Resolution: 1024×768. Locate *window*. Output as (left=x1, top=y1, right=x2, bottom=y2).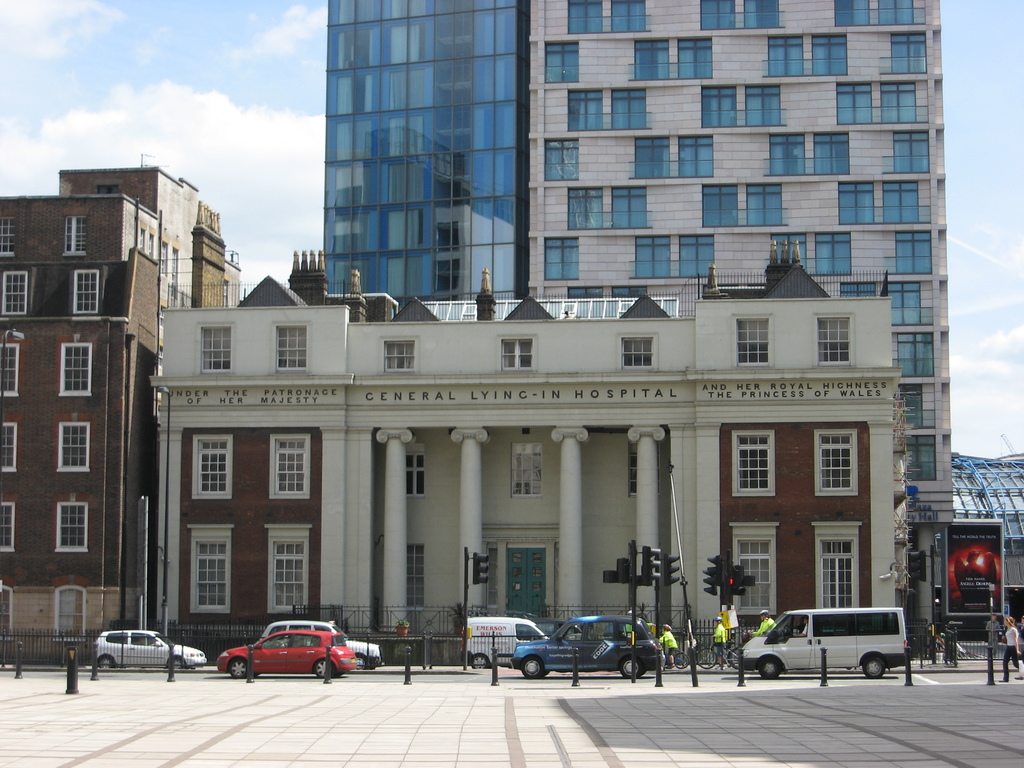
(left=840, top=184, right=874, bottom=225).
